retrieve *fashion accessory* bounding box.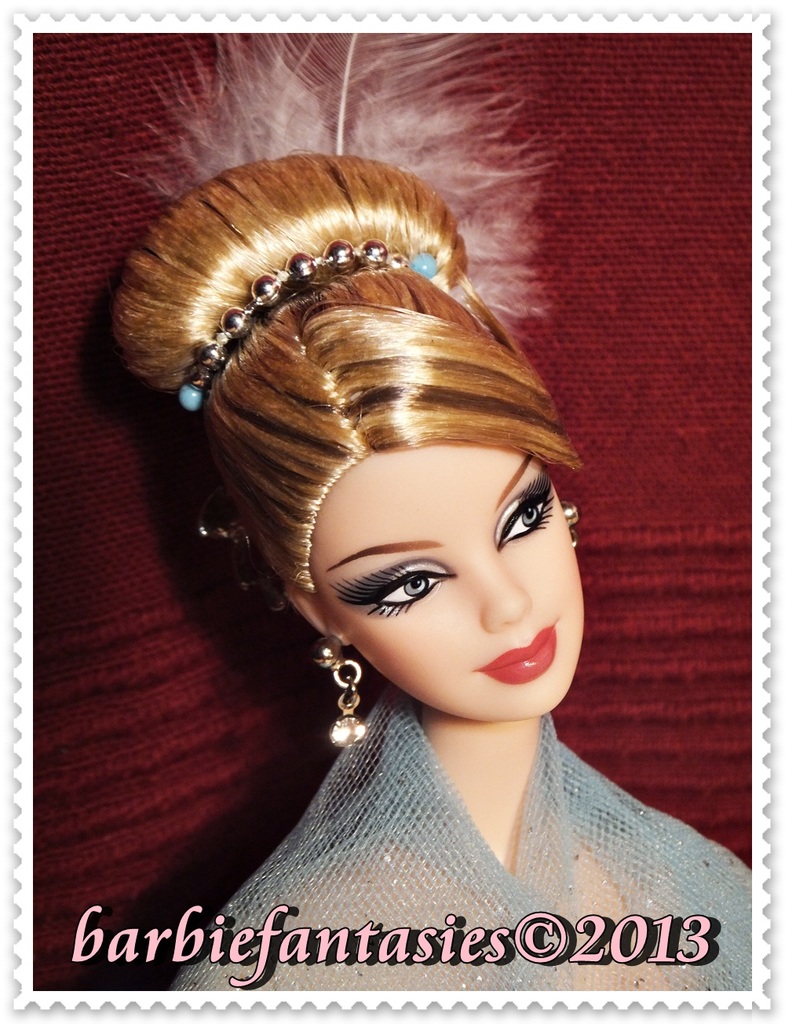
Bounding box: BBox(175, 241, 440, 419).
